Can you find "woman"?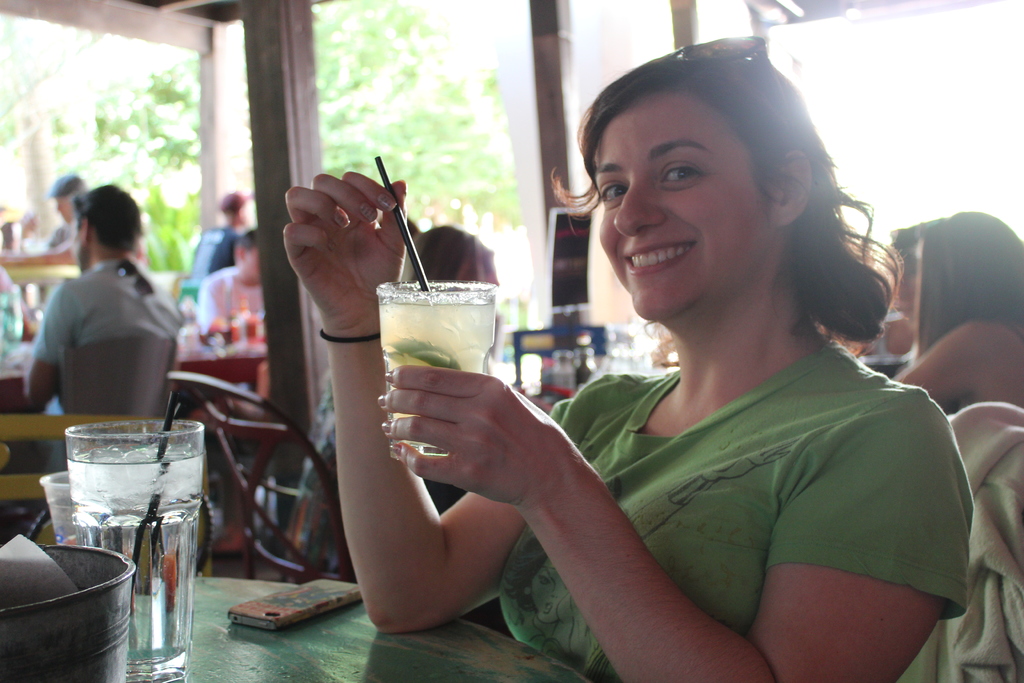
Yes, bounding box: <bbox>887, 213, 1023, 423</bbox>.
